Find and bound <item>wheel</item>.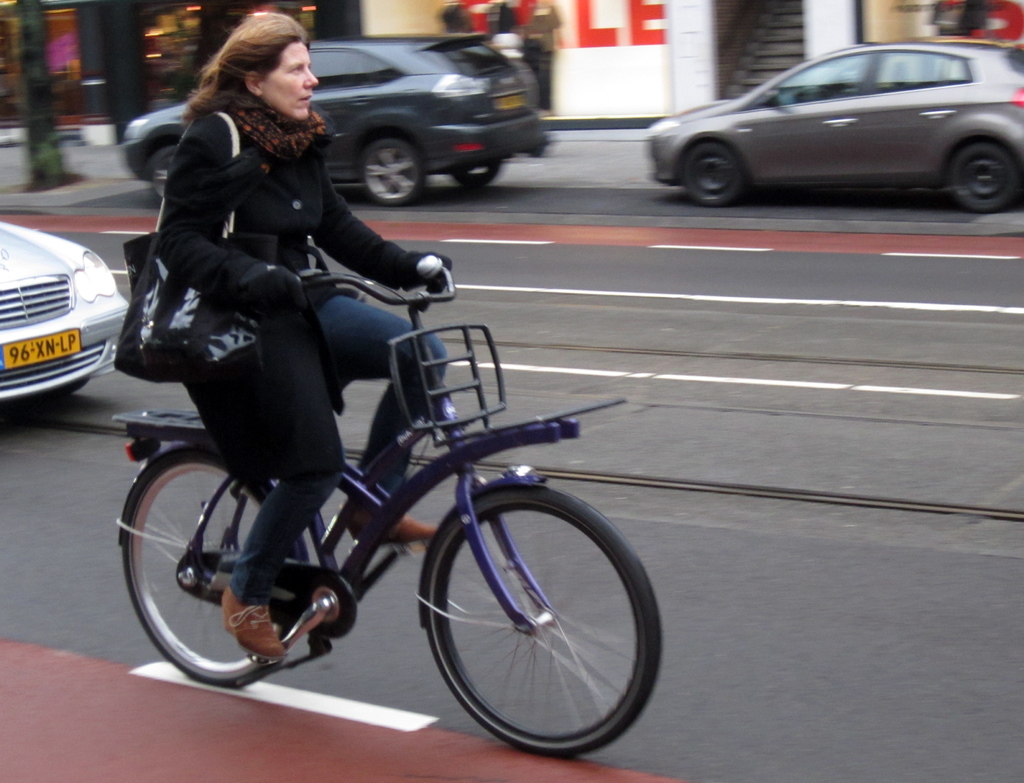
Bound: 410 487 642 750.
